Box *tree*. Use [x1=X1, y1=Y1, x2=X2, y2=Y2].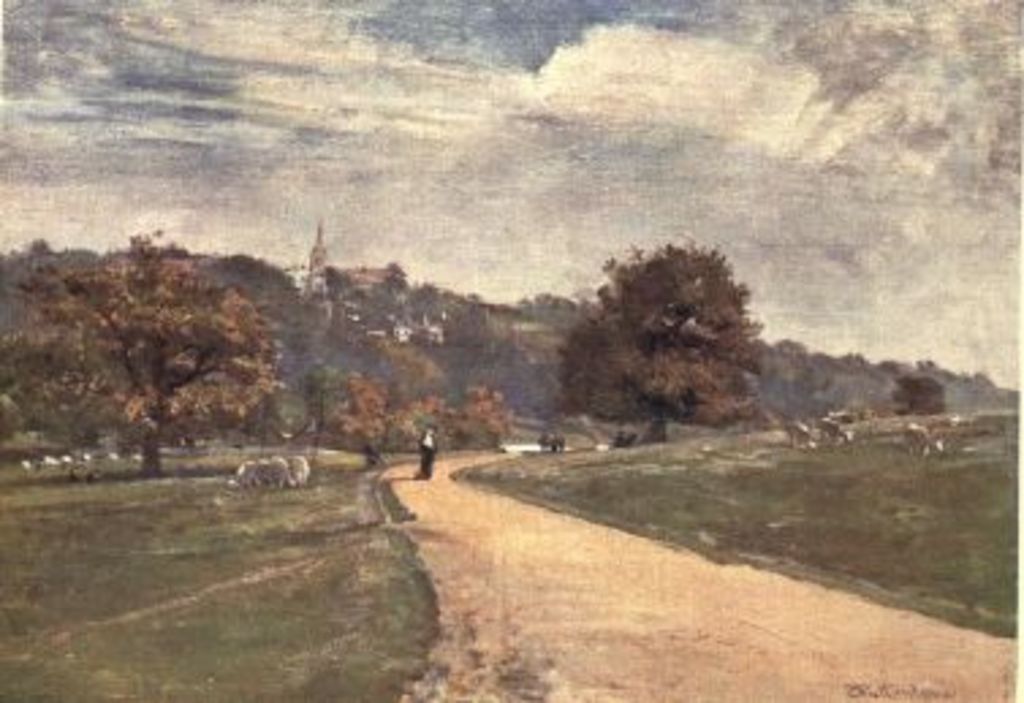
[x1=30, y1=220, x2=274, y2=475].
